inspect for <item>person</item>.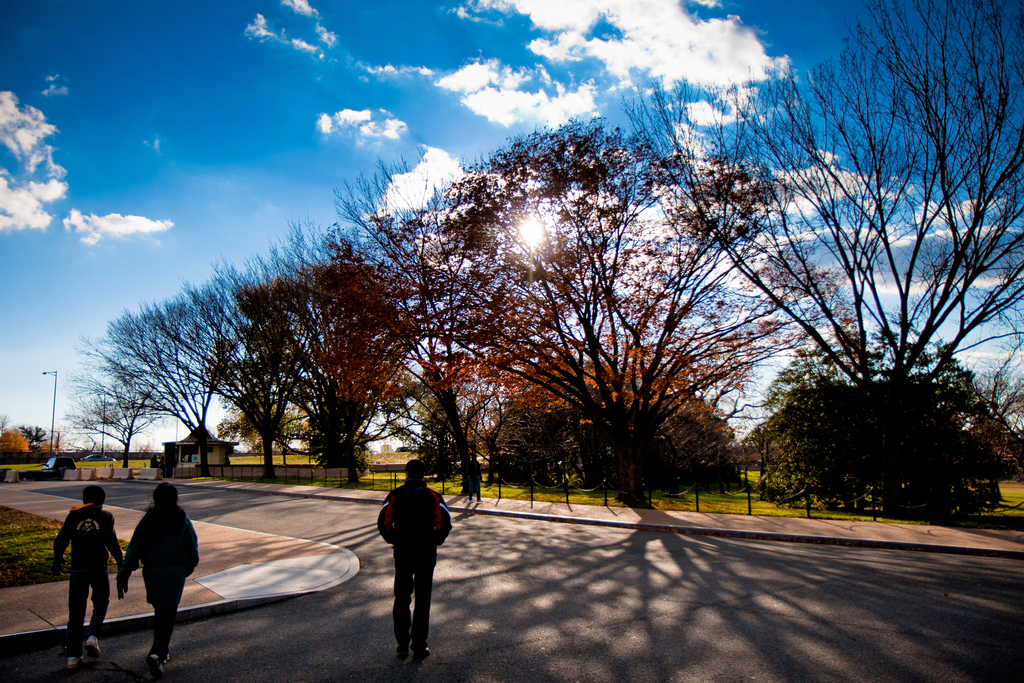
Inspection: <region>126, 478, 199, 670</region>.
